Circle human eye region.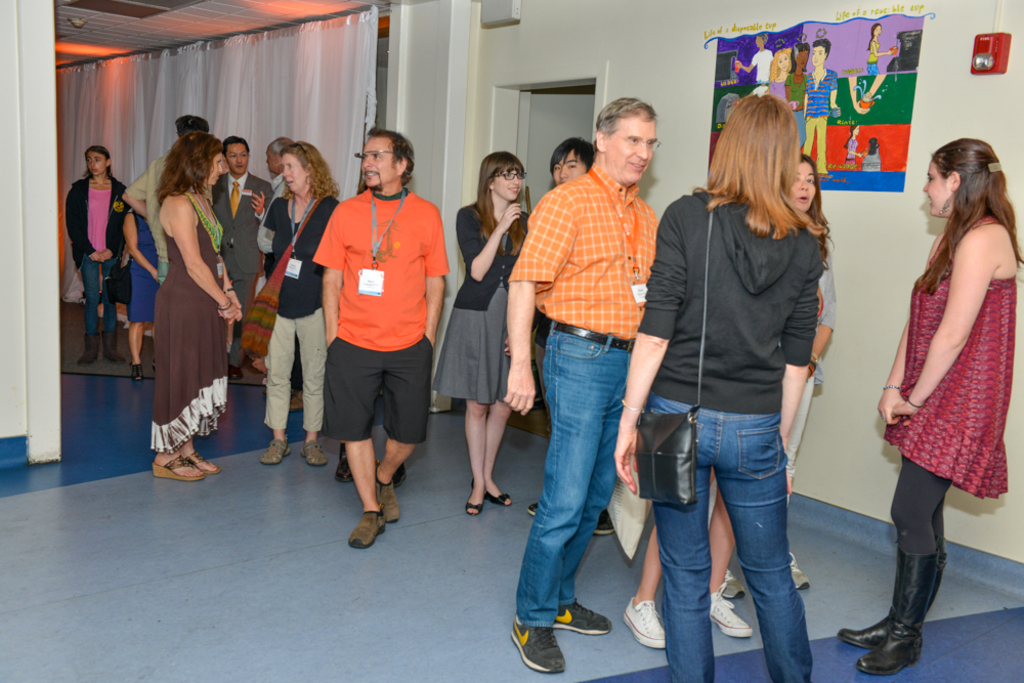
Region: l=85, t=158, r=92, b=166.
